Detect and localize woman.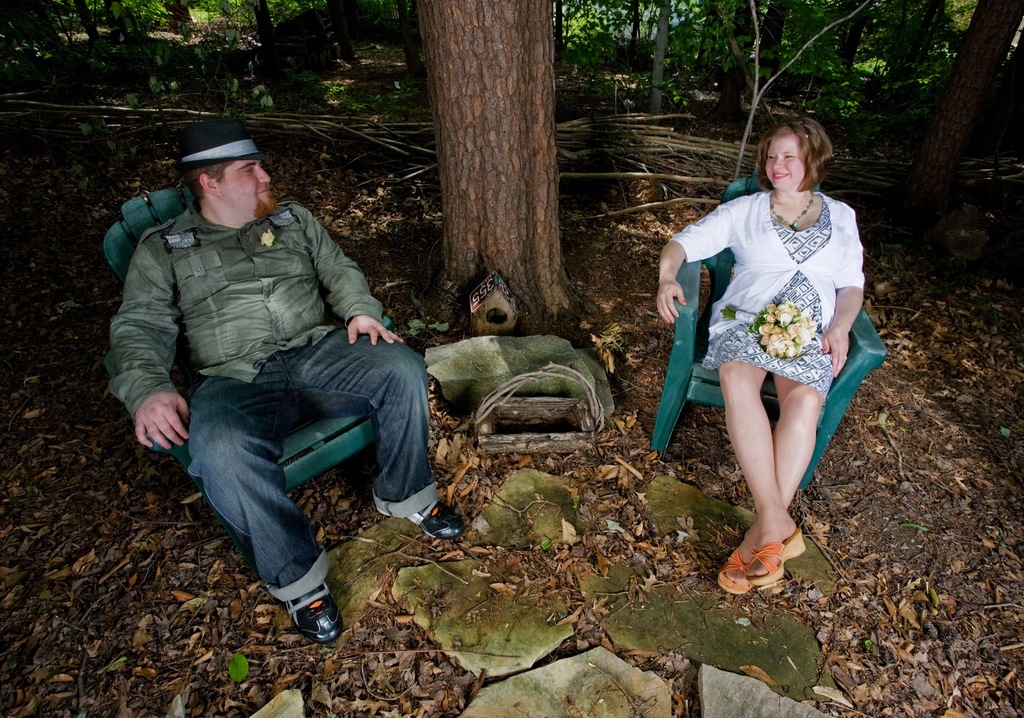
Localized at region(682, 106, 881, 596).
